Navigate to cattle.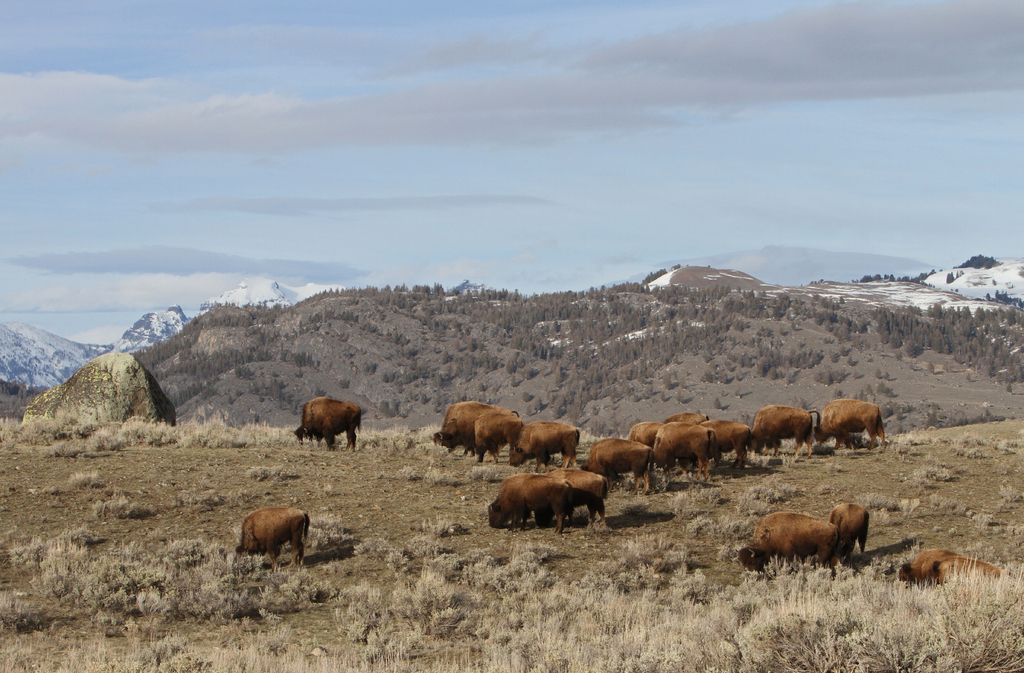
Navigation target: (298,397,363,456).
